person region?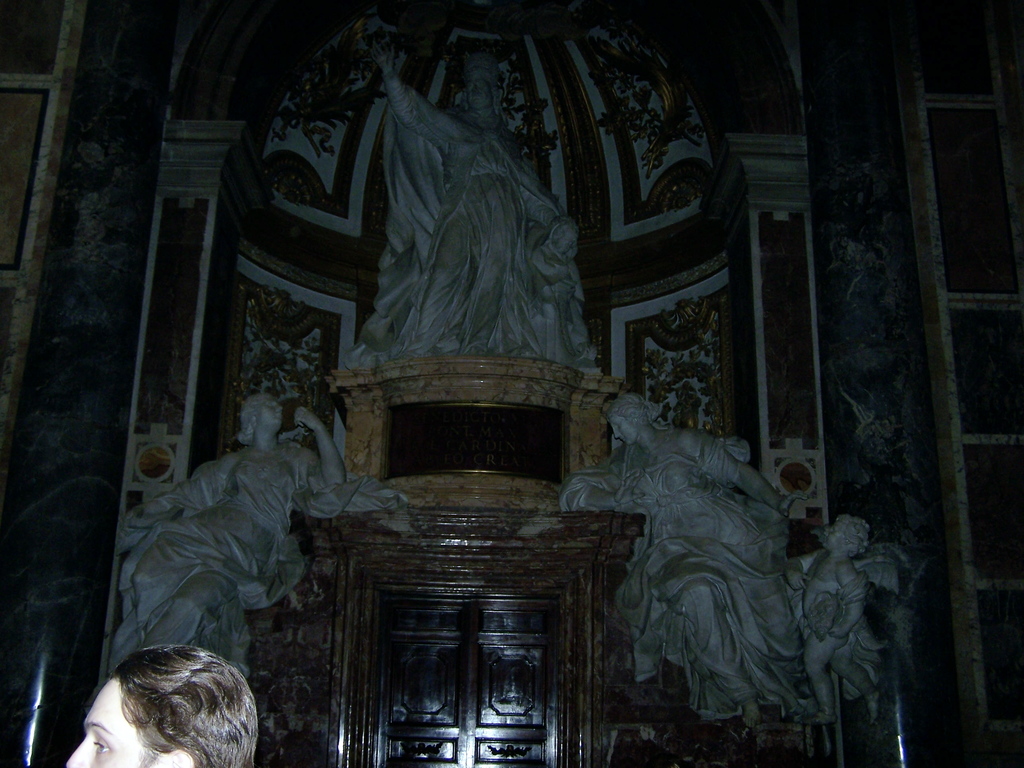
(58,643,264,767)
